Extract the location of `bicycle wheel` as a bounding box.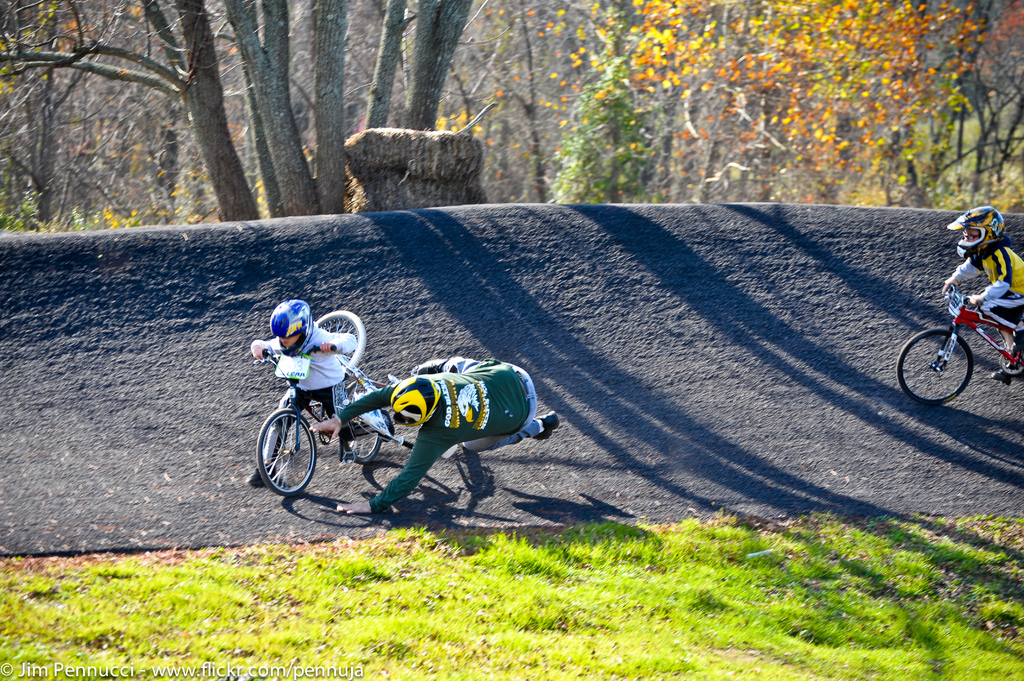
select_region(897, 326, 973, 406).
